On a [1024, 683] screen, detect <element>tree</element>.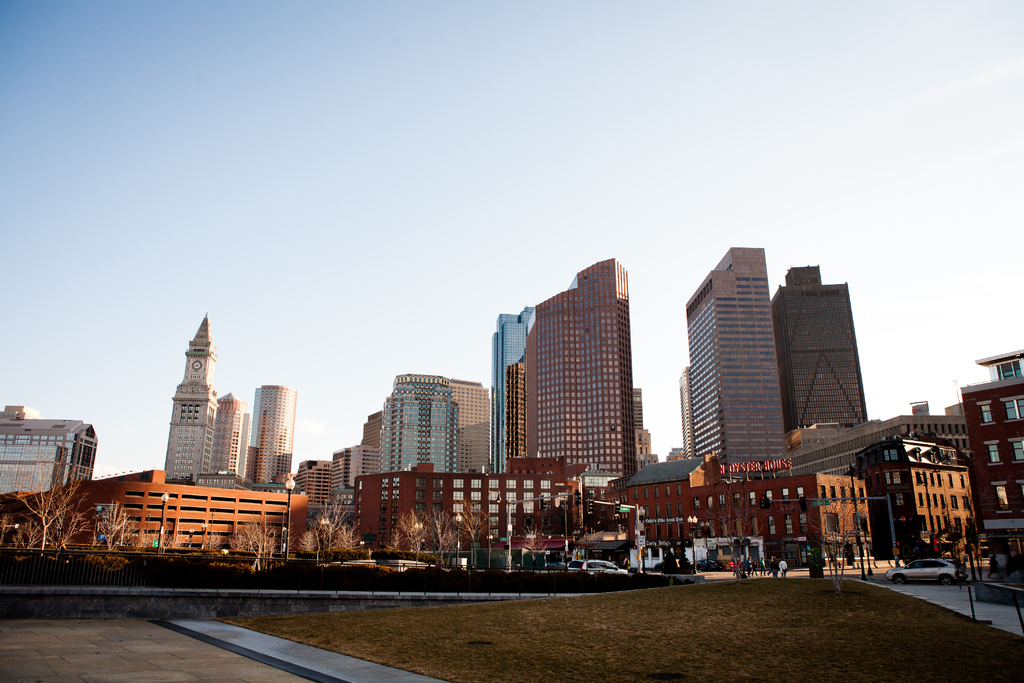
detection(922, 490, 993, 589).
